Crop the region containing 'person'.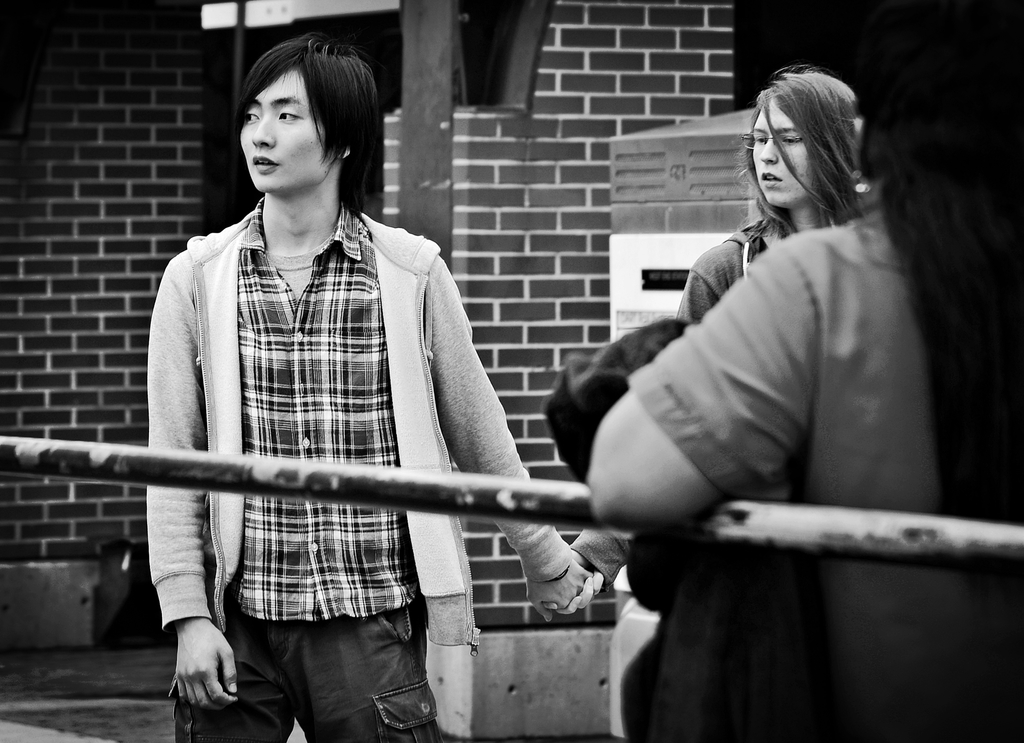
Crop region: [134, 47, 526, 731].
